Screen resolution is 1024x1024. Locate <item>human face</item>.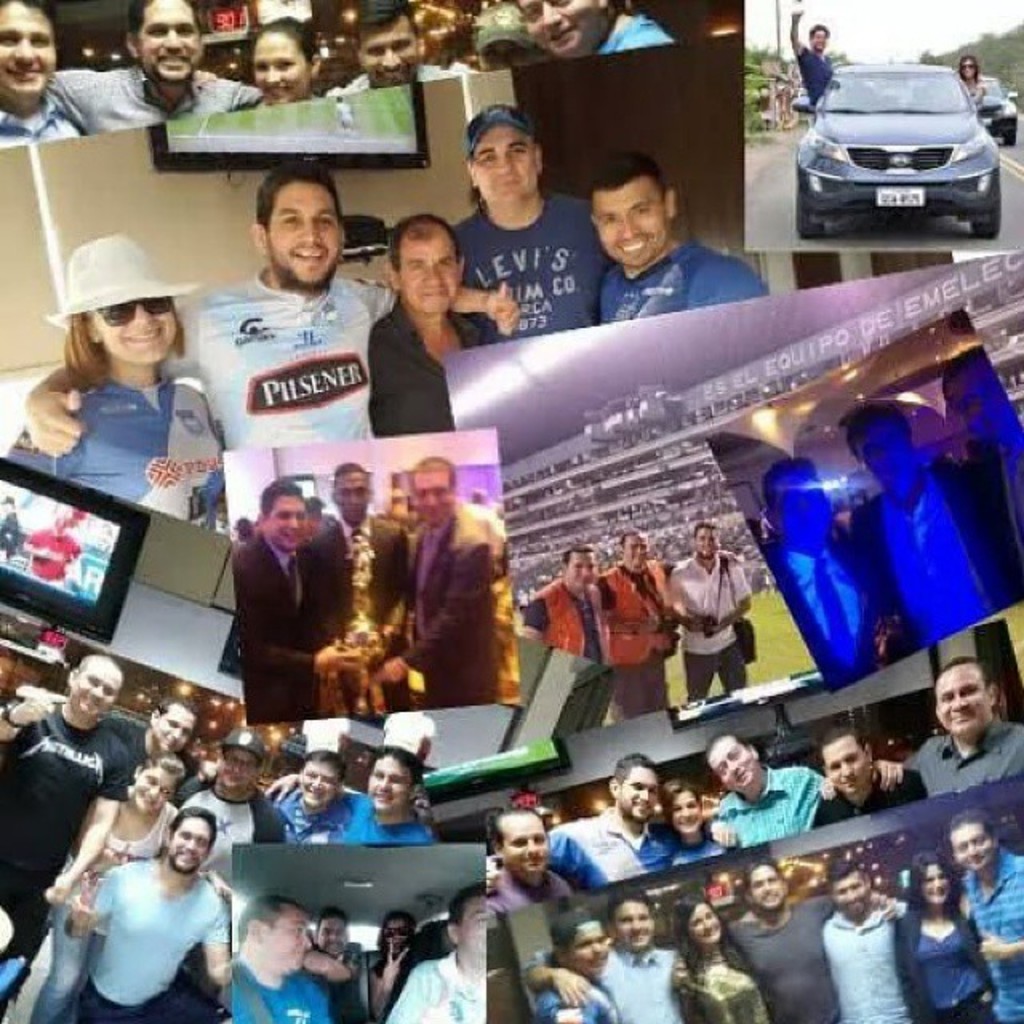
213, 749, 253, 795.
